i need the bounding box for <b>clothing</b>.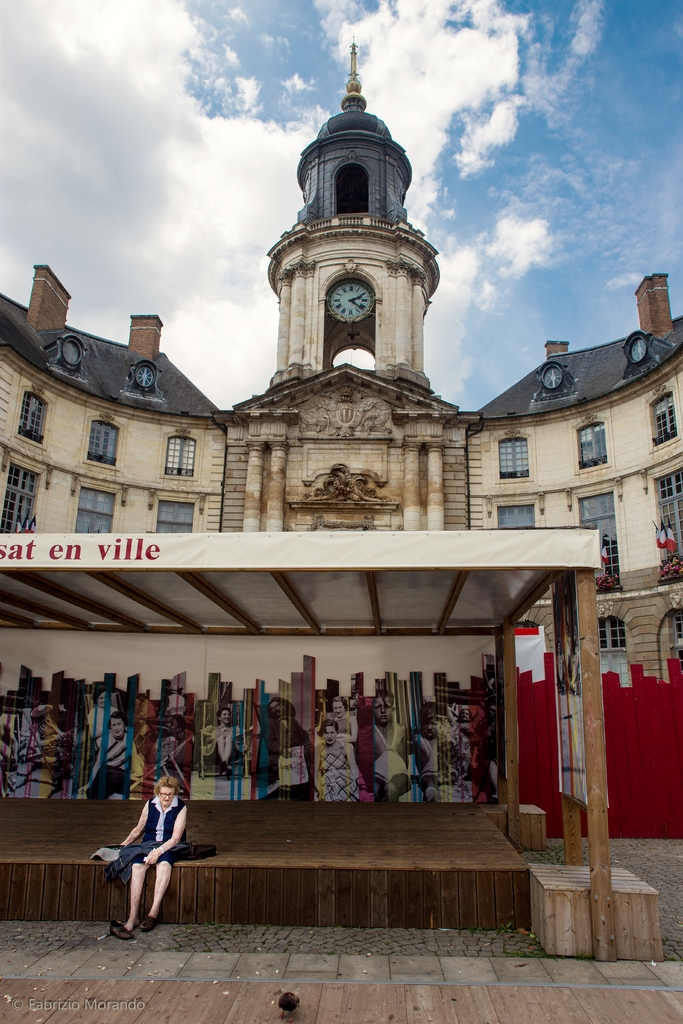
Here it is: locate(374, 725, 413, 802).
